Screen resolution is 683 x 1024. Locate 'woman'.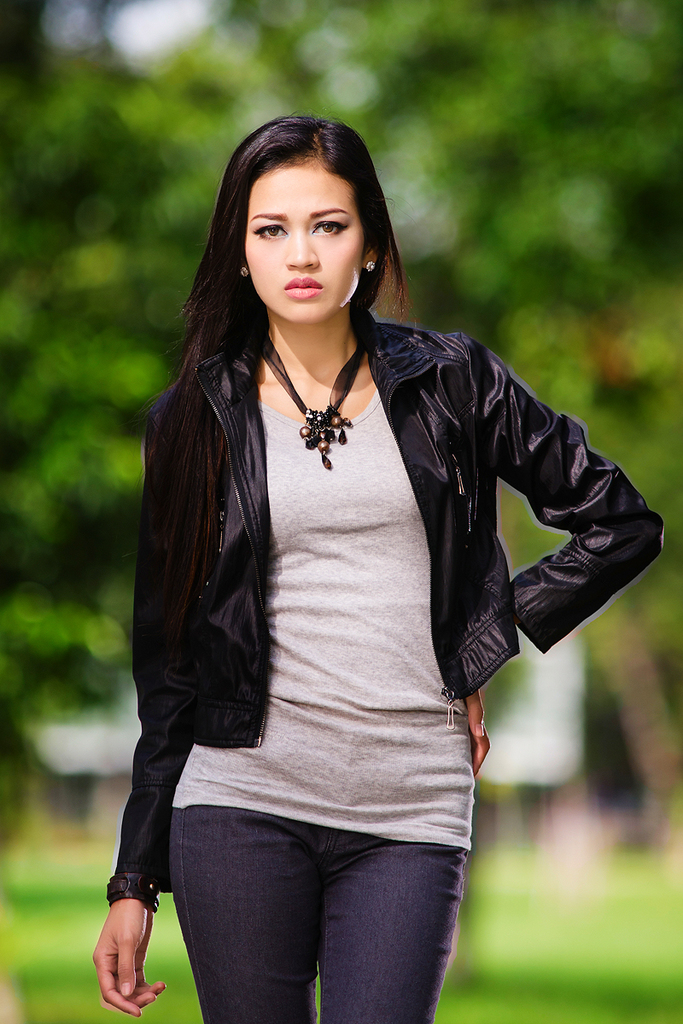
locate(91, 111, 668, 1020).
